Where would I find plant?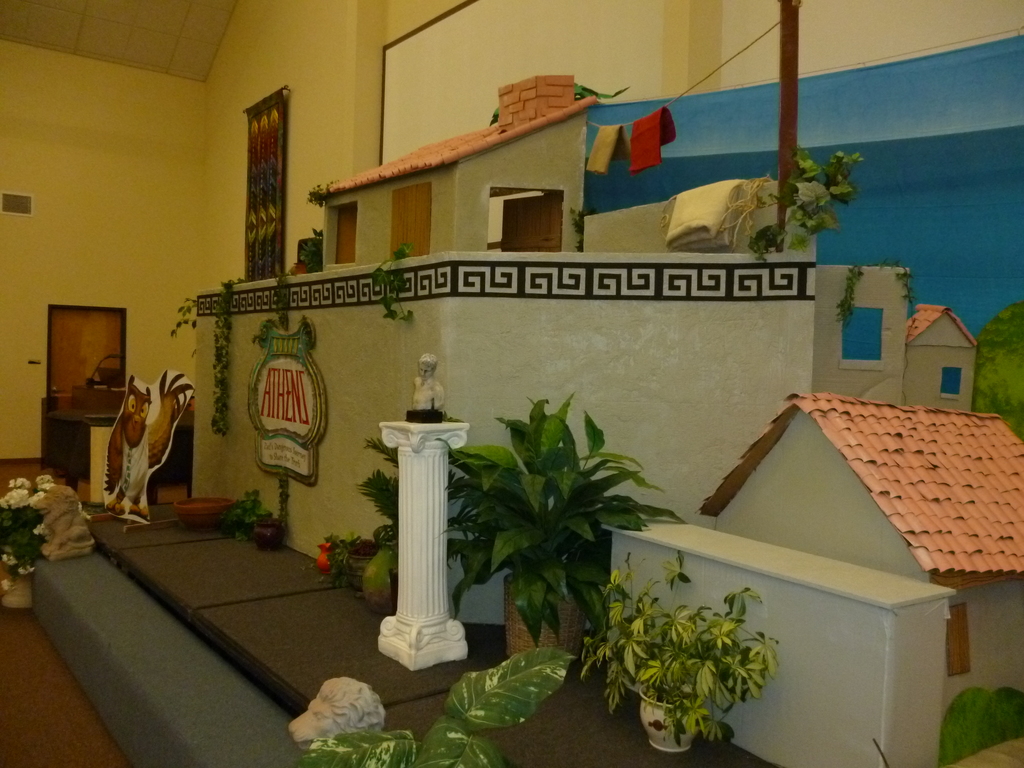
At crop(207, 474, 278, 537).
